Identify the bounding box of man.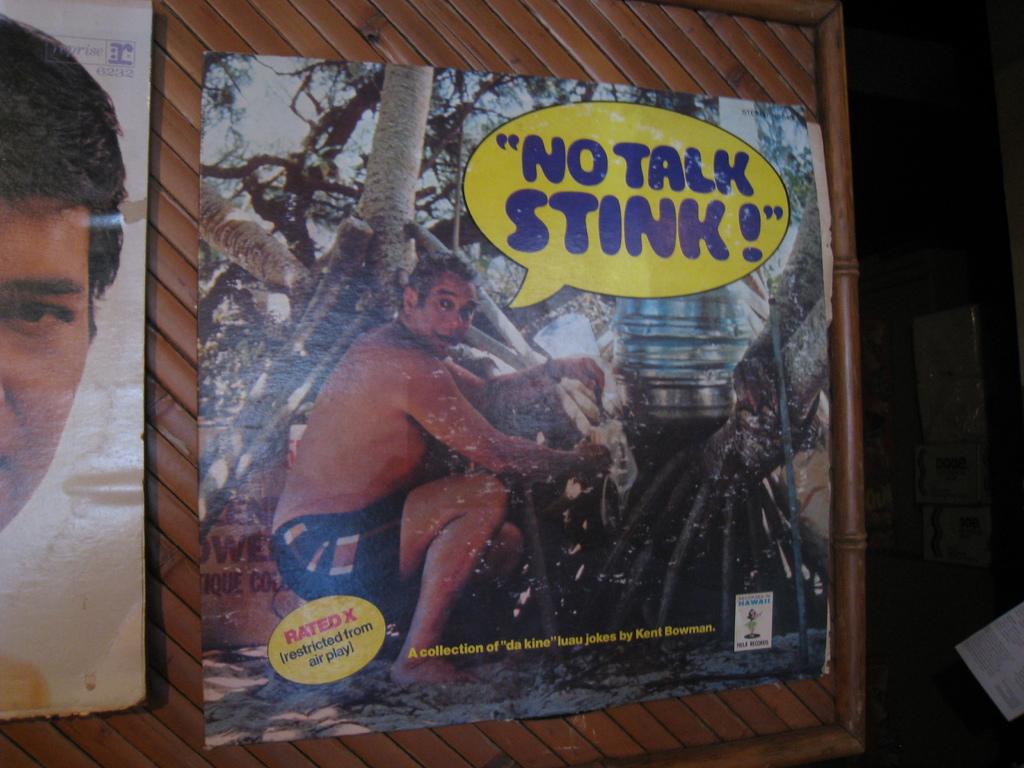
(left=265, top=254, right=595, bottom=661).
